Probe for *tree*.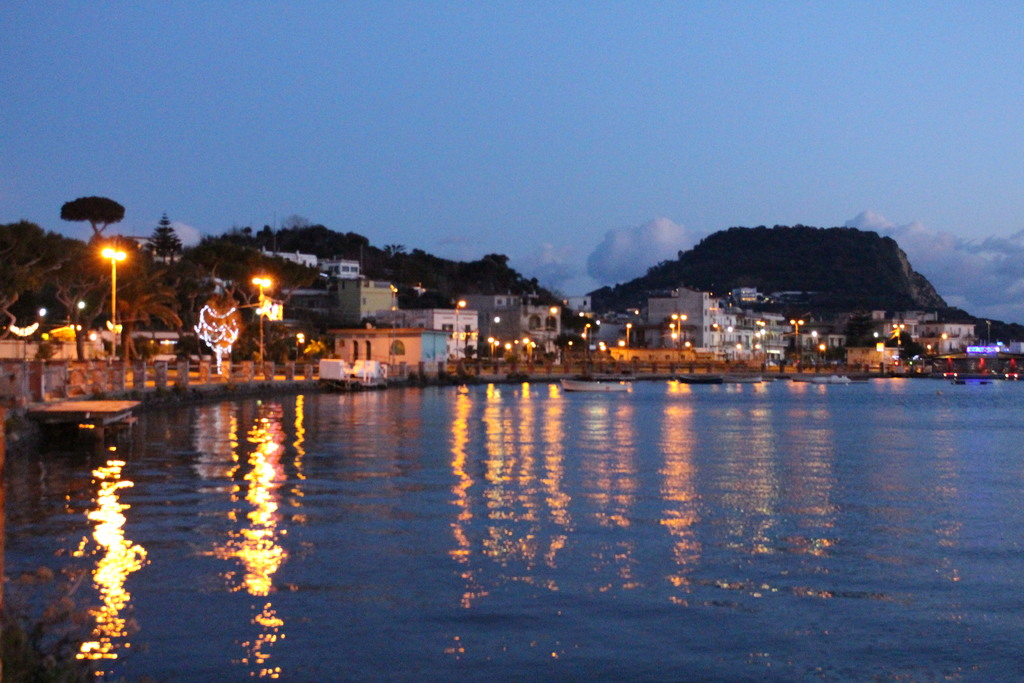
Probe result: [485,245,508,277].
